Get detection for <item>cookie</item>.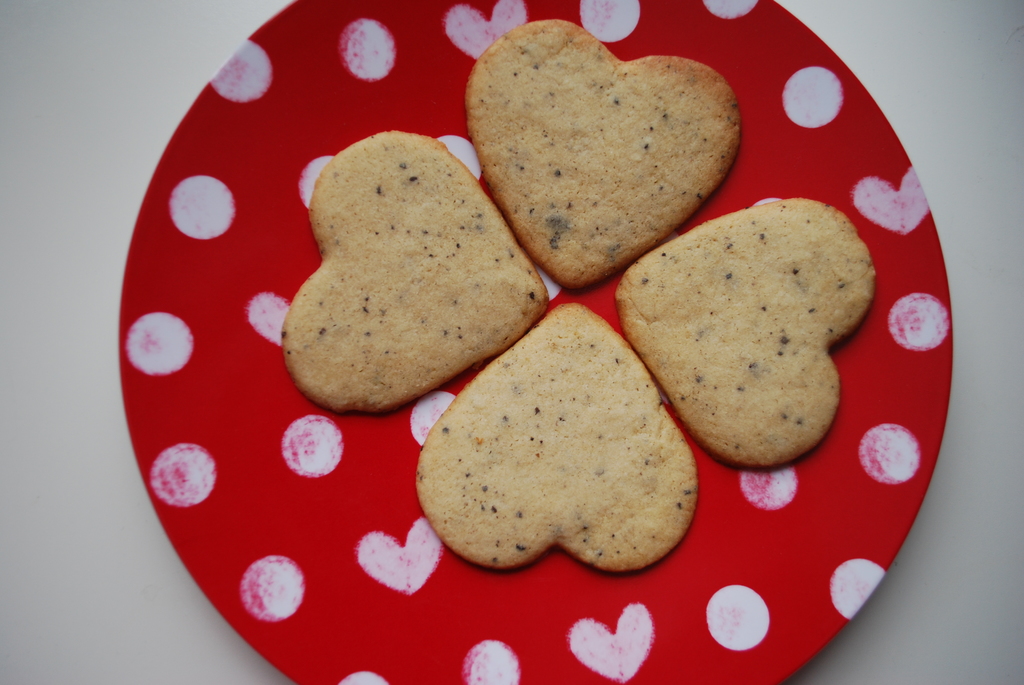
Detection: l=278, t=127, r=554, b=416.
